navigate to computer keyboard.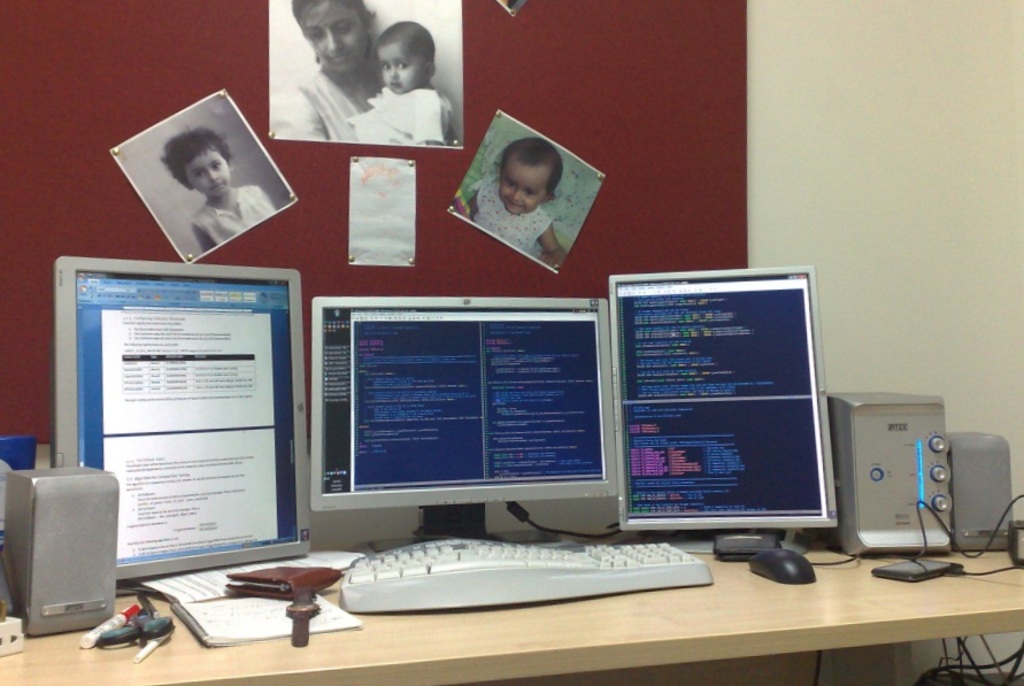
Navigation target: bbox(338, 538, 714, 612).
